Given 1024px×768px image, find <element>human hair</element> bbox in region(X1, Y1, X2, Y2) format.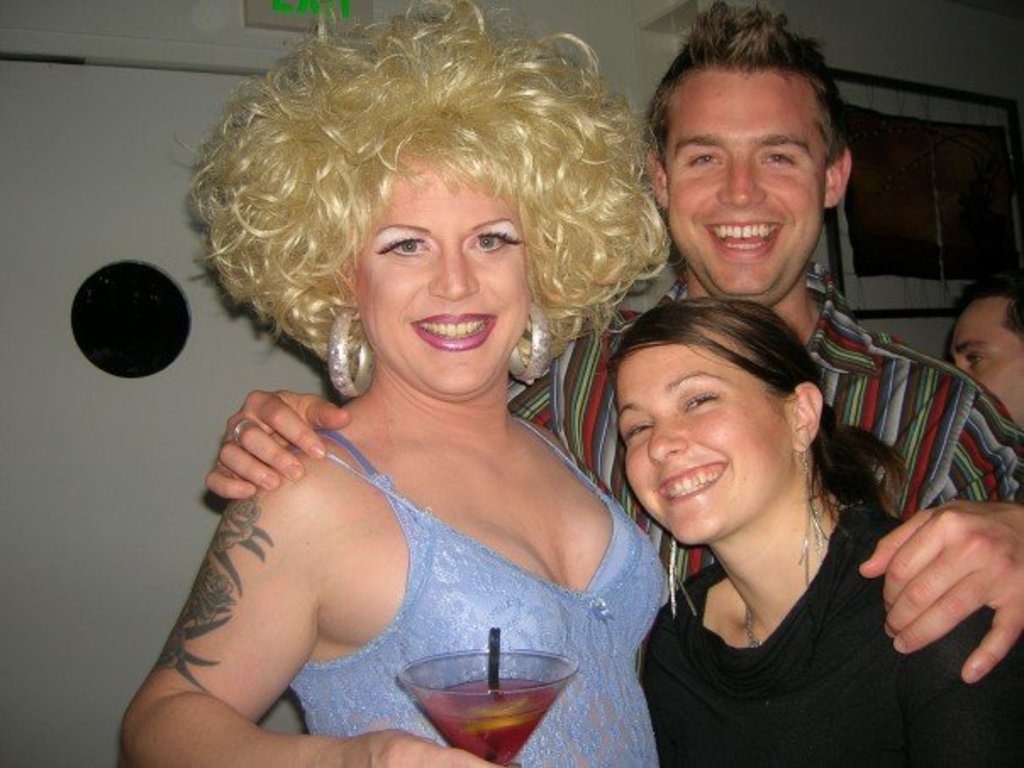
region(641, 0, 851, 180).
